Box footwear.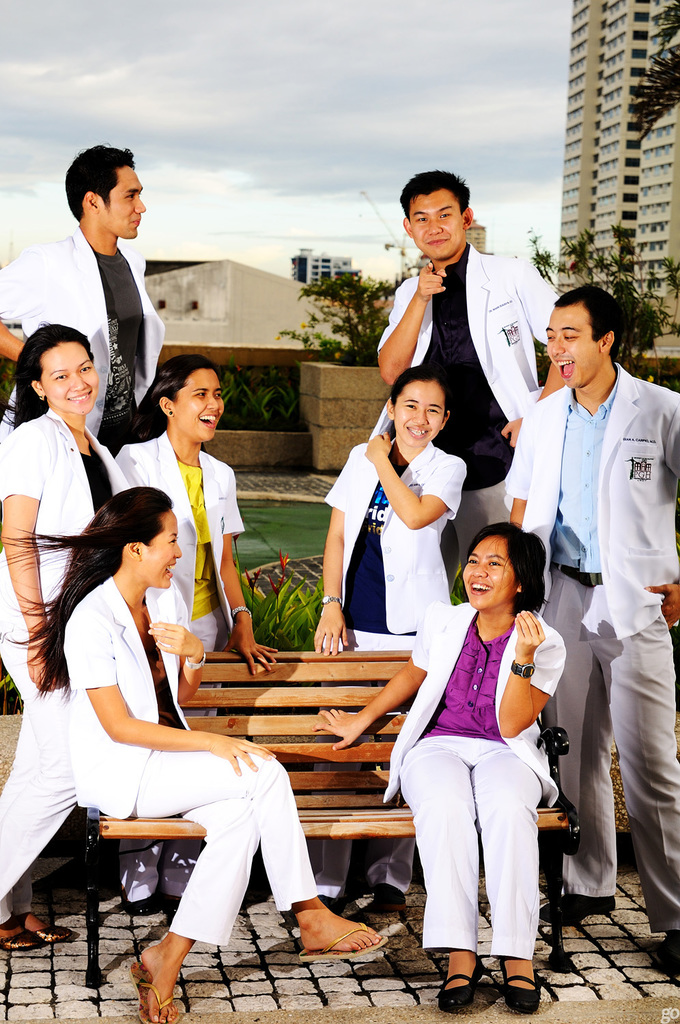
{"left": 553, "top": 896, "right": 604, "bottom": 922}.
